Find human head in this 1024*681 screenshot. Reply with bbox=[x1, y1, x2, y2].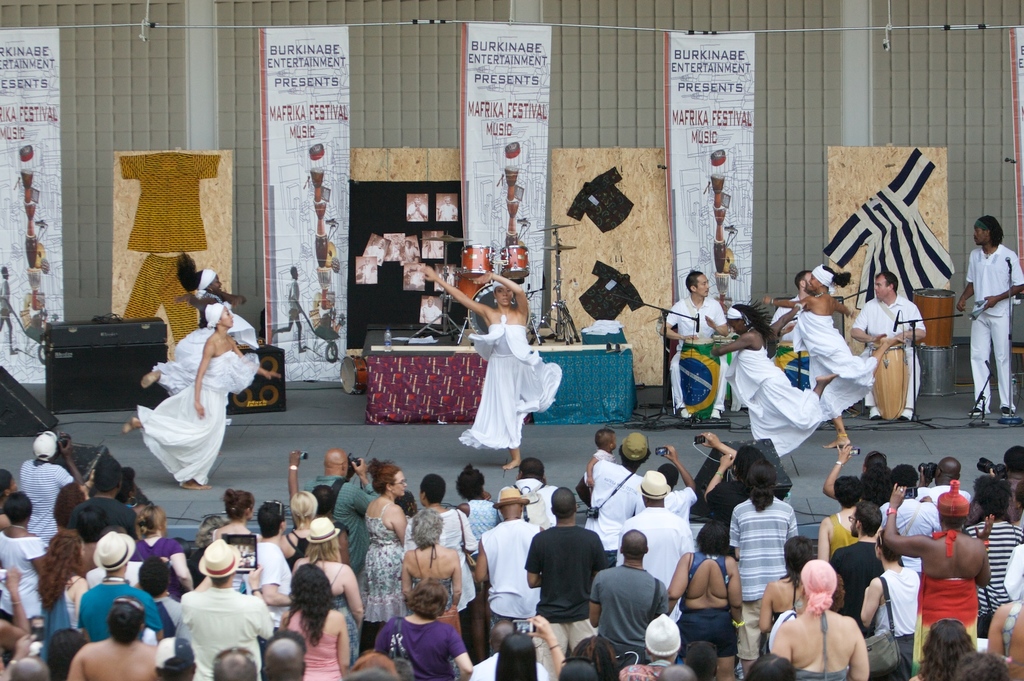
bbox=[973, 474, 1007, 527].
